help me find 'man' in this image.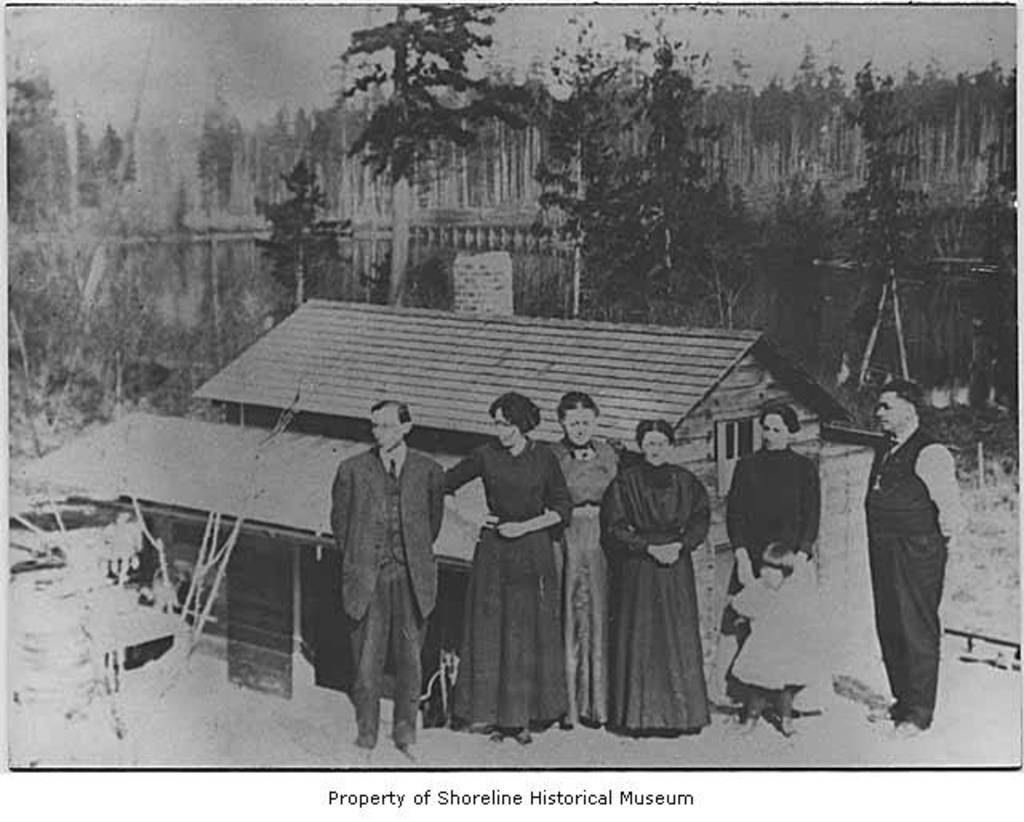
Found it: BBox(861, 377, 965, 739).
